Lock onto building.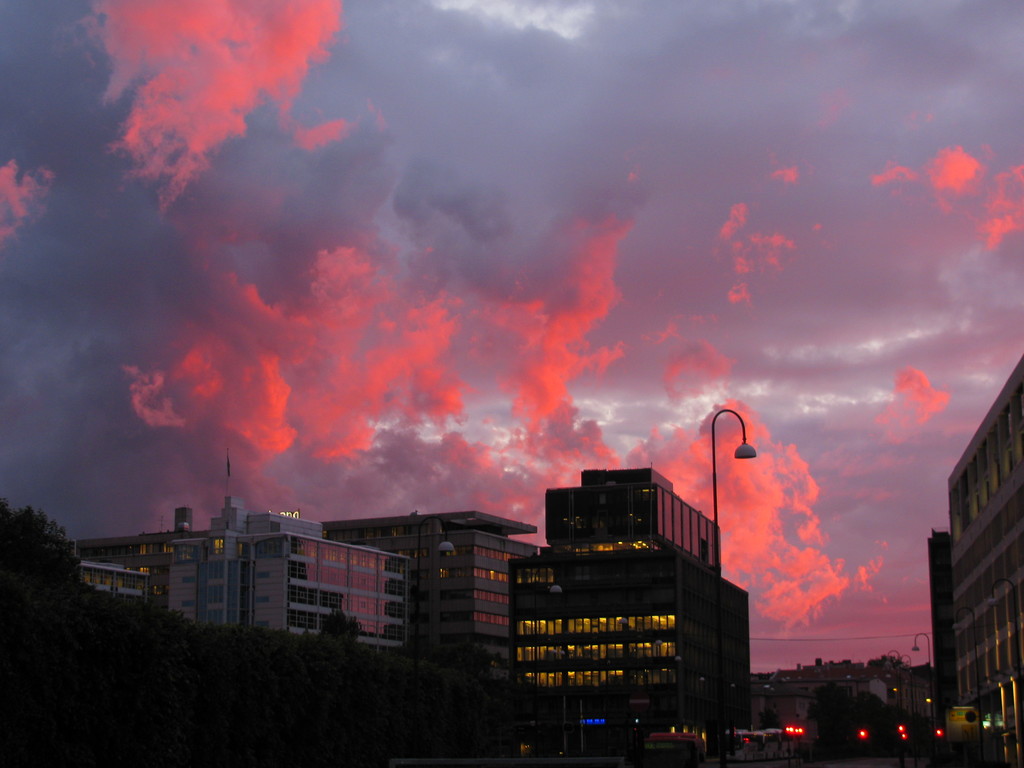
Locked: 924/529/952/696.
